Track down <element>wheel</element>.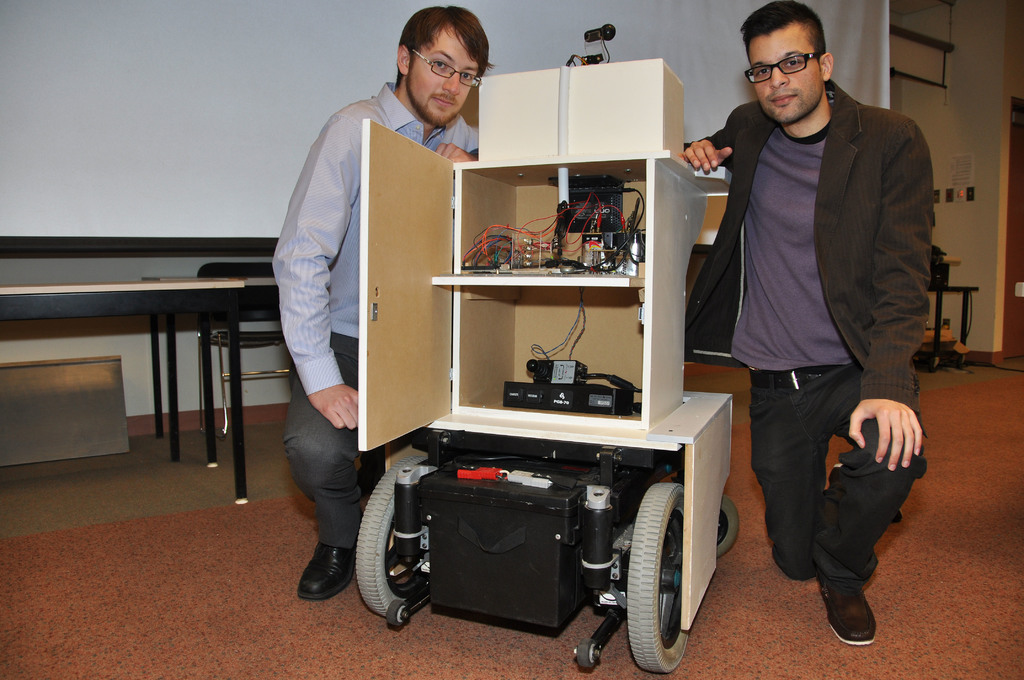
Tracked to BBox(356, 453, 430, 615).
